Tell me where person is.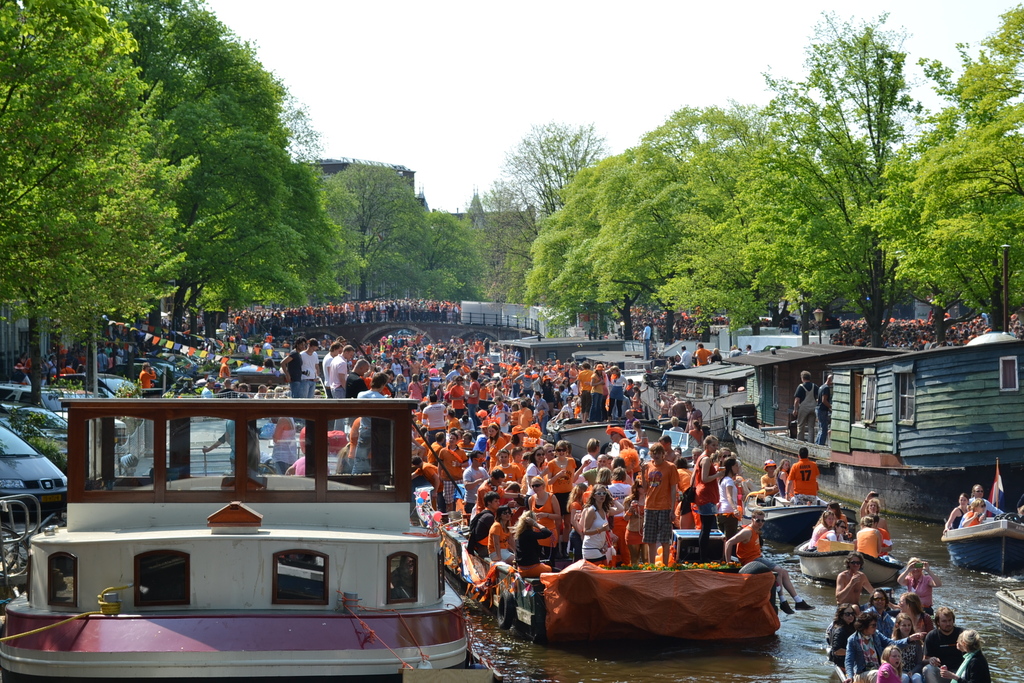
person is at region(580, 481, 623, 572).
